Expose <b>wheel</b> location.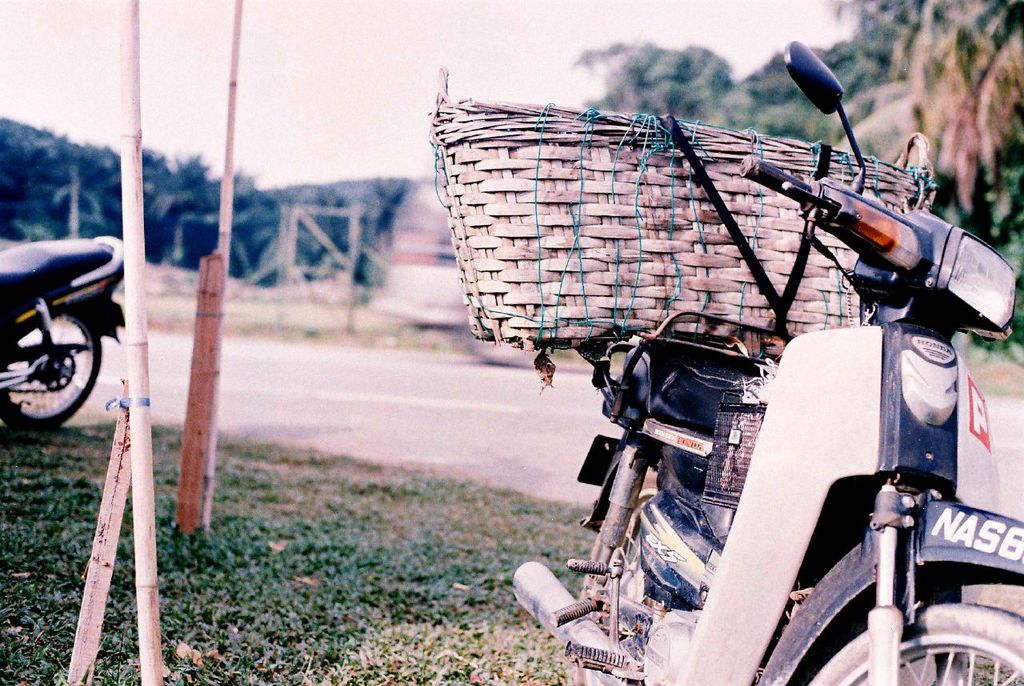
Exposed at (left=567, top=472, right=655, bottom=685).
